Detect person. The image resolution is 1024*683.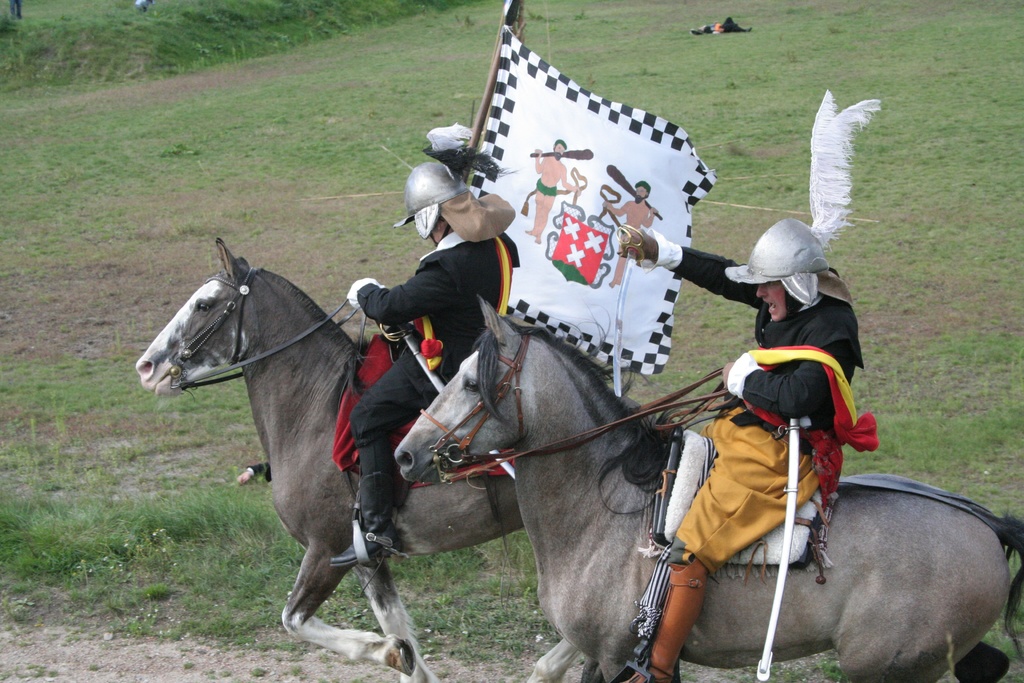
left=587, top=174, right=845, bottom=642.
